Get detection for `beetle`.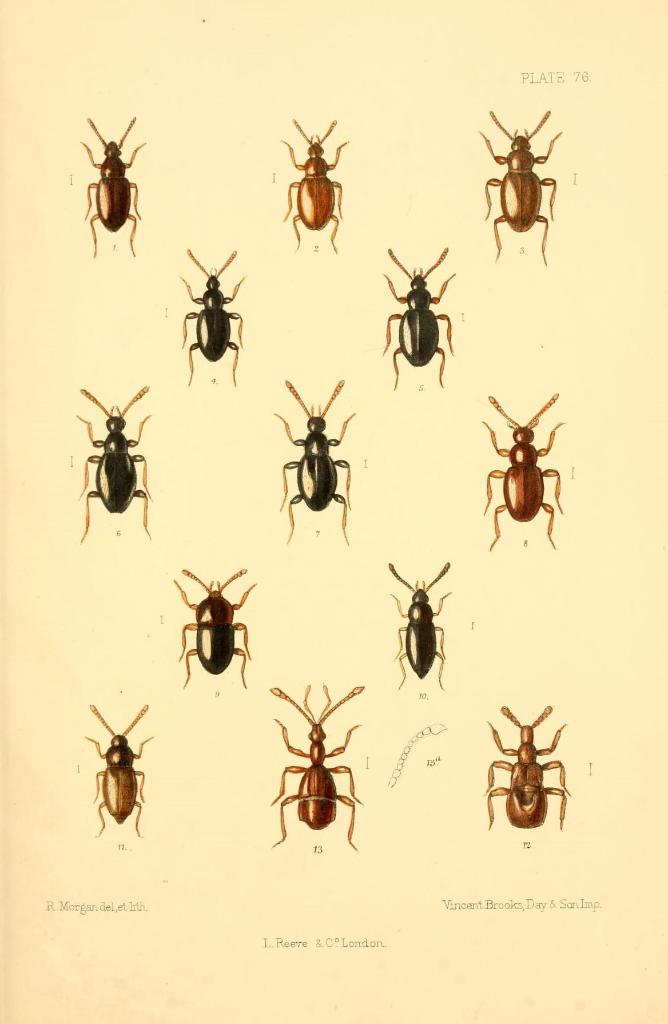
Detection: box=[181, 252, 241, 388].
